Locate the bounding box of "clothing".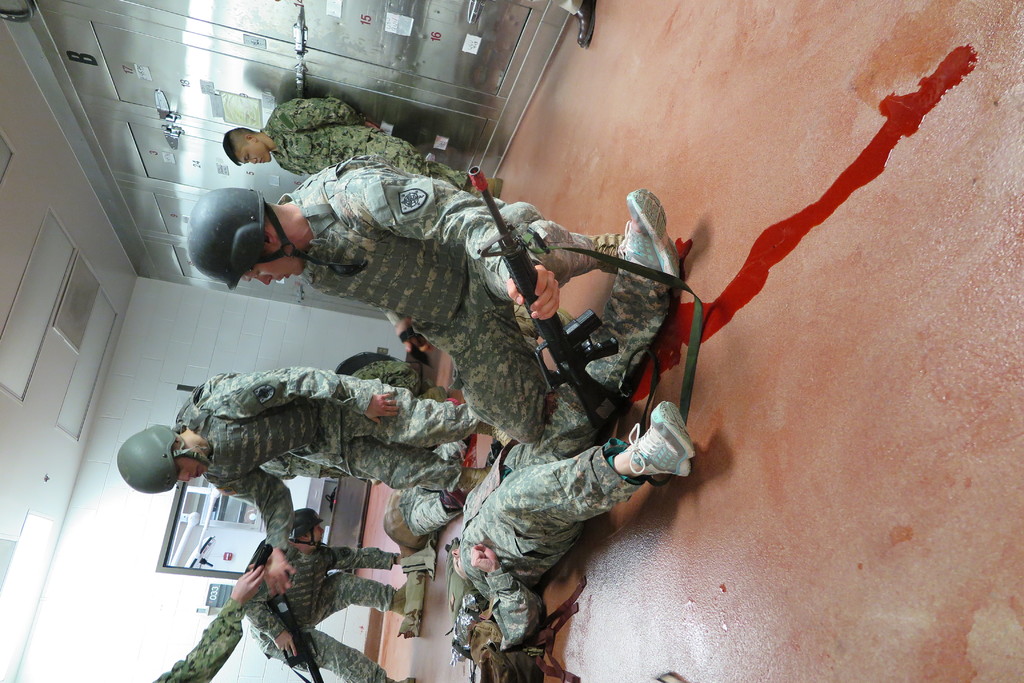
Bounding box: (350,367,451,399).
